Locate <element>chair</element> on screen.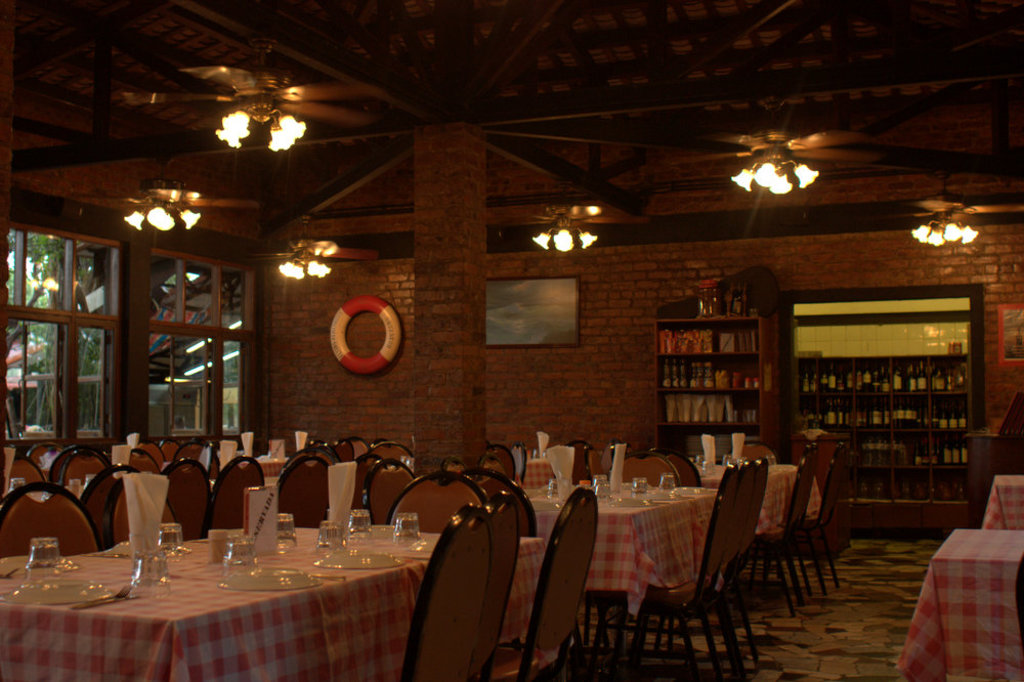
On screen at <bbox>298, 436, 329, 453</bbox>.
